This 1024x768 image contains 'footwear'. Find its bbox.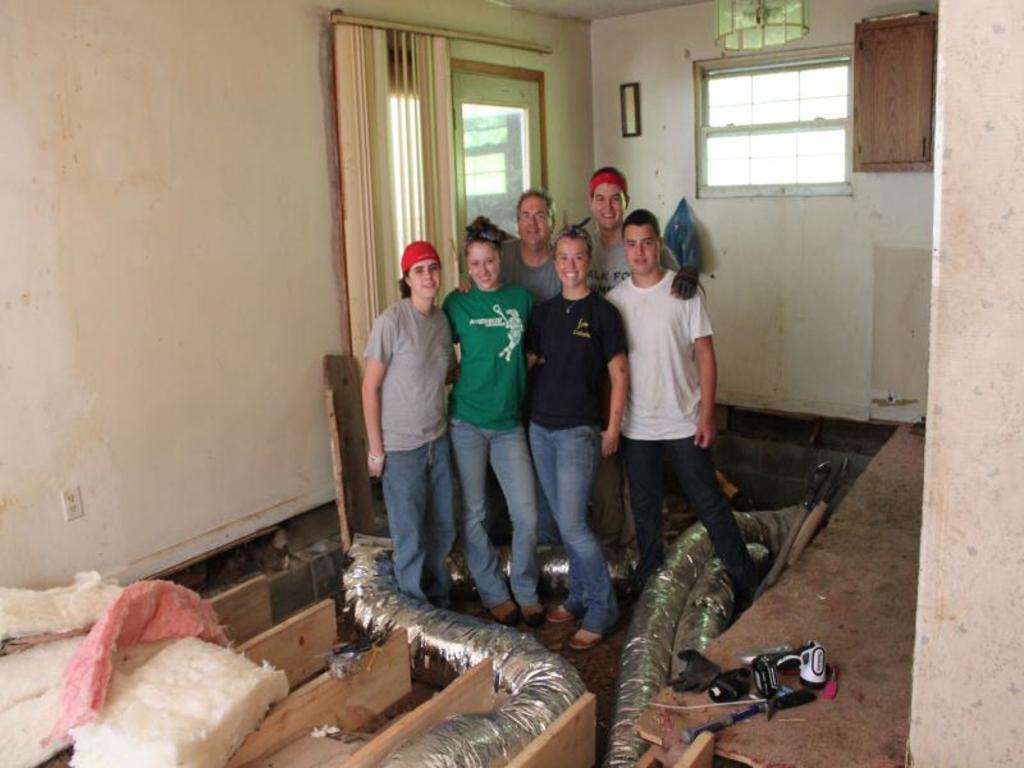
530:602:548:623.
